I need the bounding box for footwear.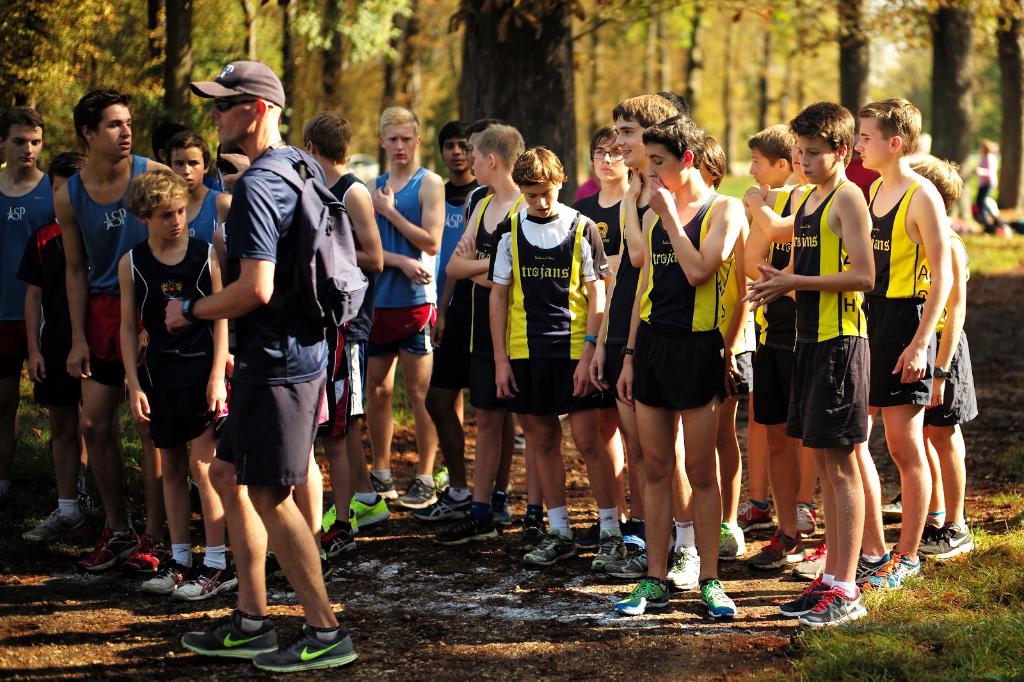
Here it is: box(396, 473, 435, 507).
